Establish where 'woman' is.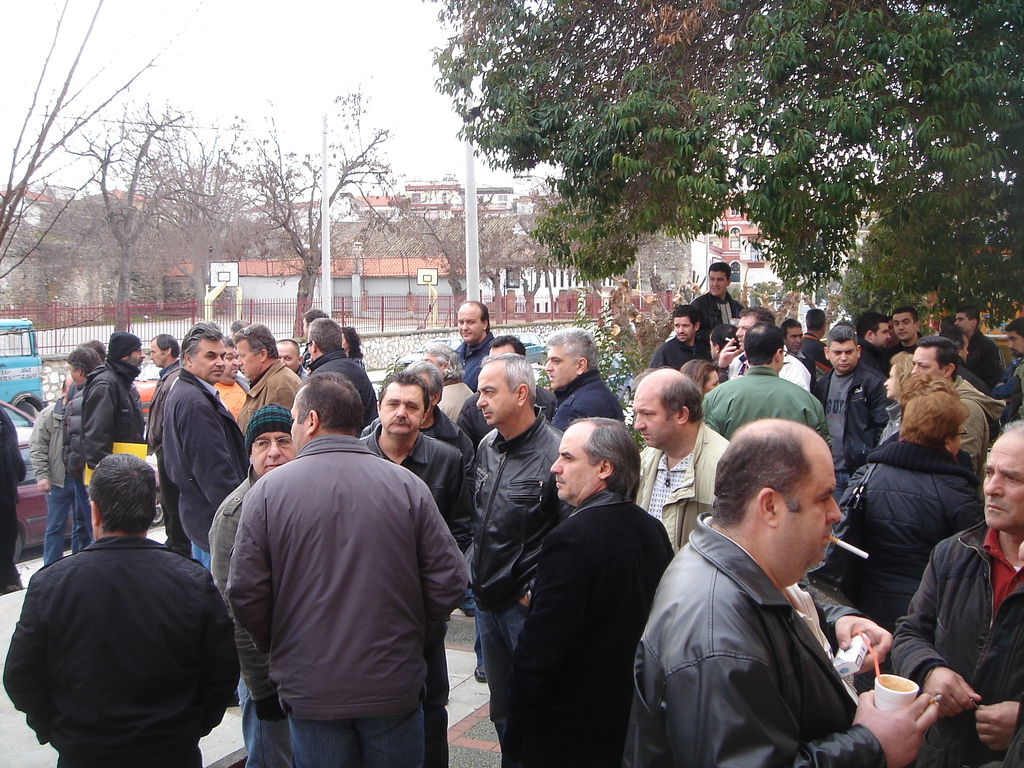
Established at bbox=[675, 357, 721, 408].
